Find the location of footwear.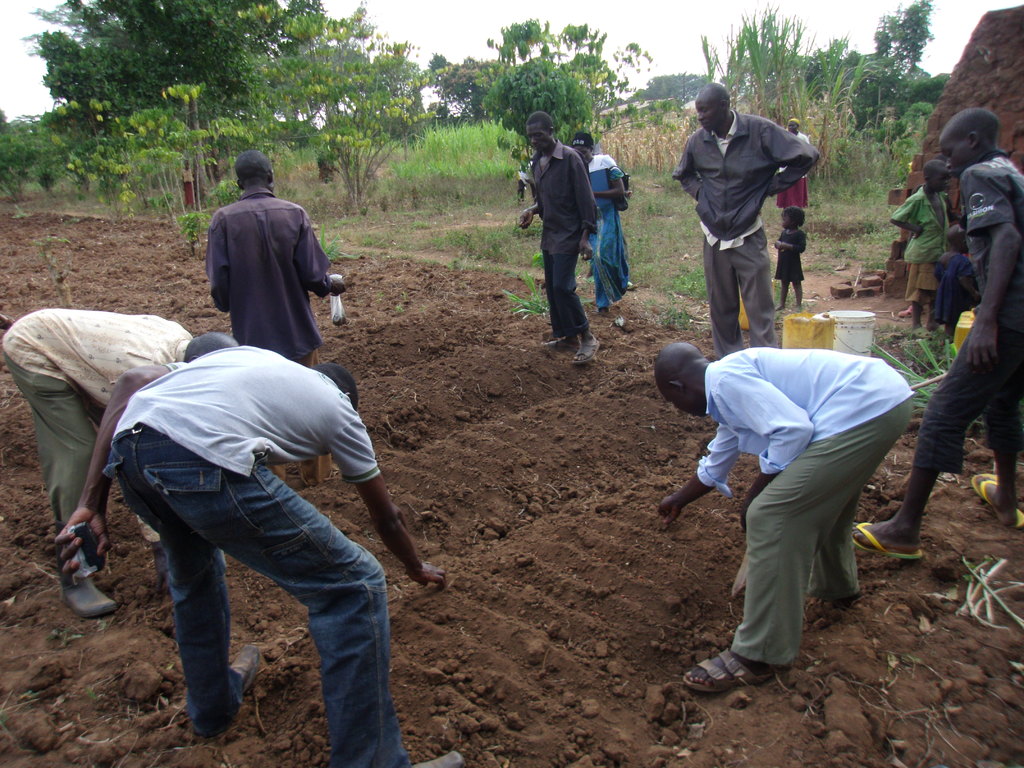
Location: [228,647,278,694].
